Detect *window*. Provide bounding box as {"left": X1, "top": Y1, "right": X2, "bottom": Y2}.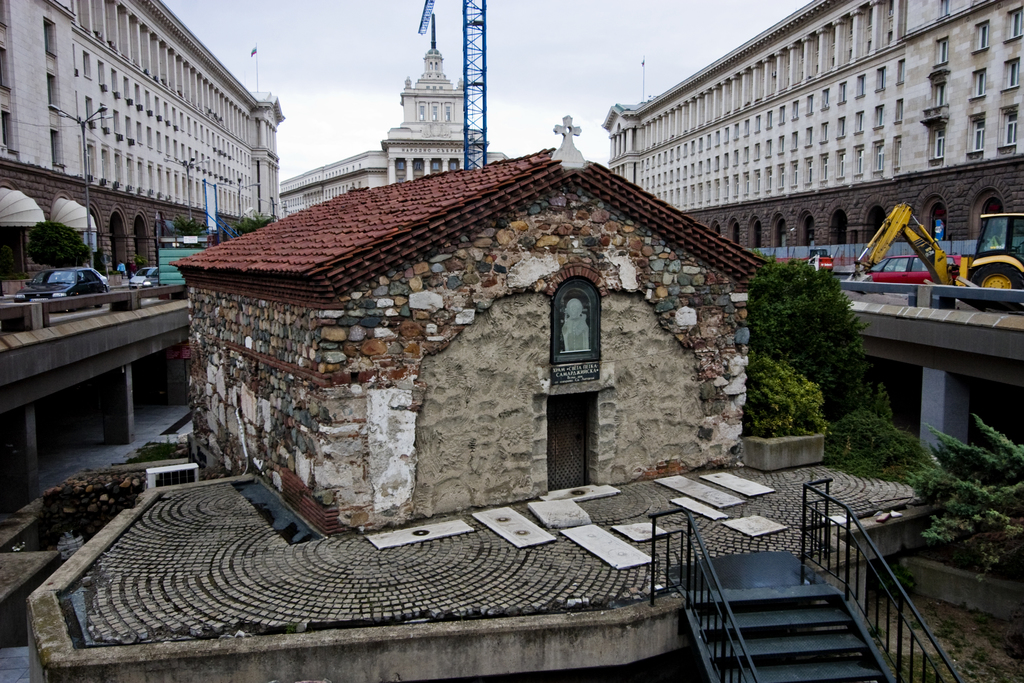
{"left": 996, "top": 104, "right": 1016, "bottom": 152}.
